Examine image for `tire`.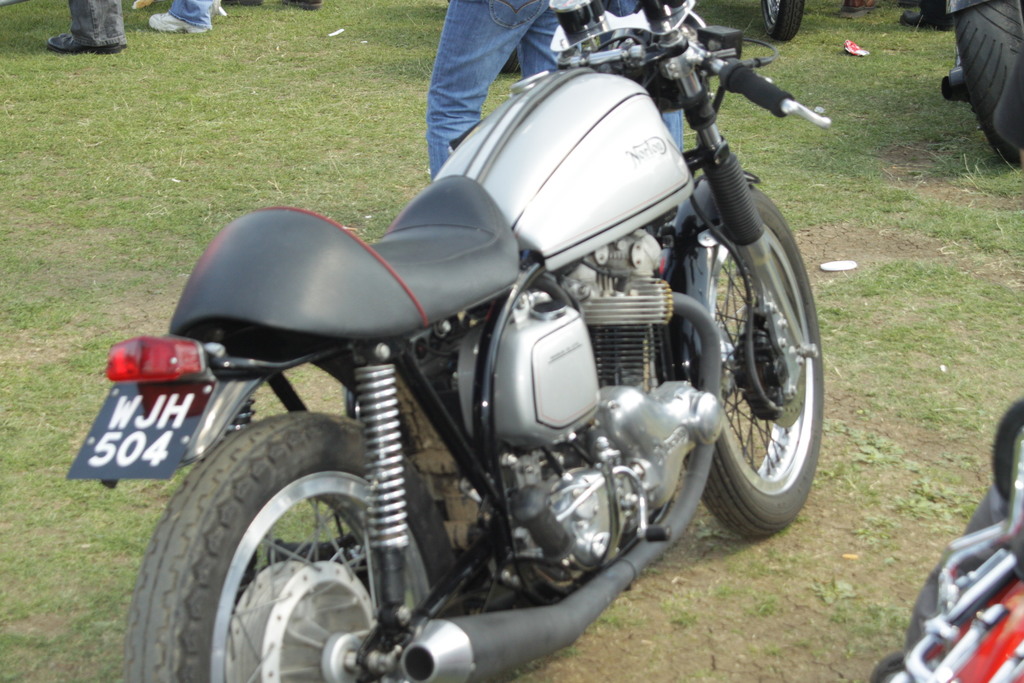
Examination result: detection(136, 424, 420, 675).
